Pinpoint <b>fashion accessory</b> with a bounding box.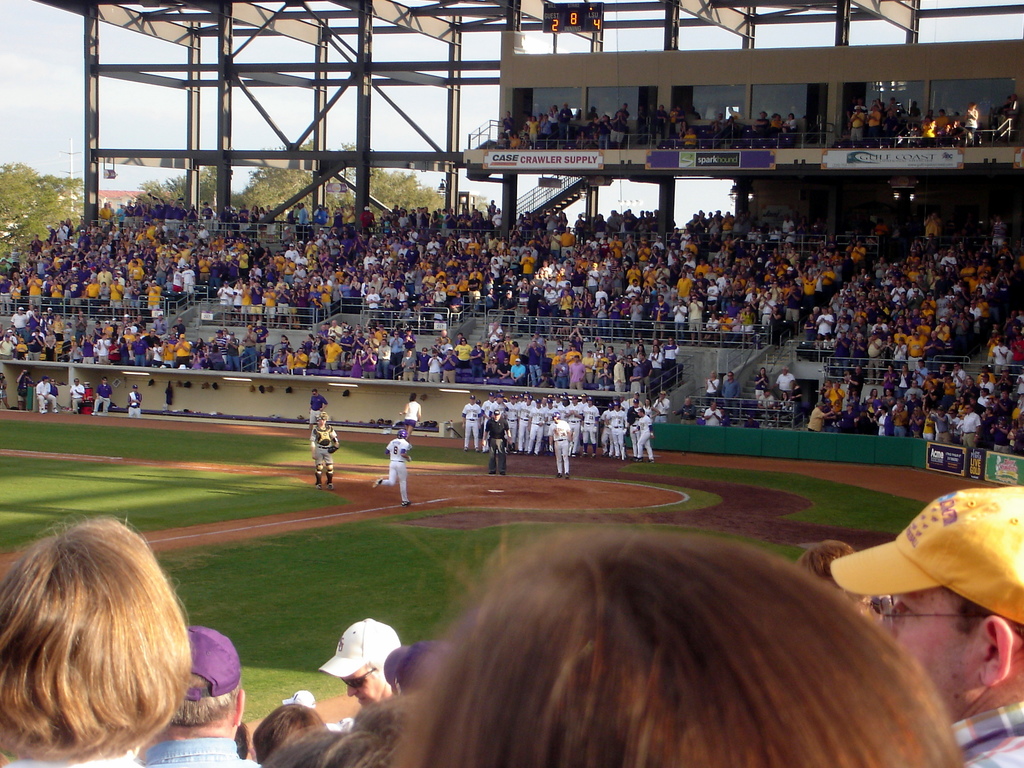
pyautogui.locateOnScreen(477, 341, 483, 348).
